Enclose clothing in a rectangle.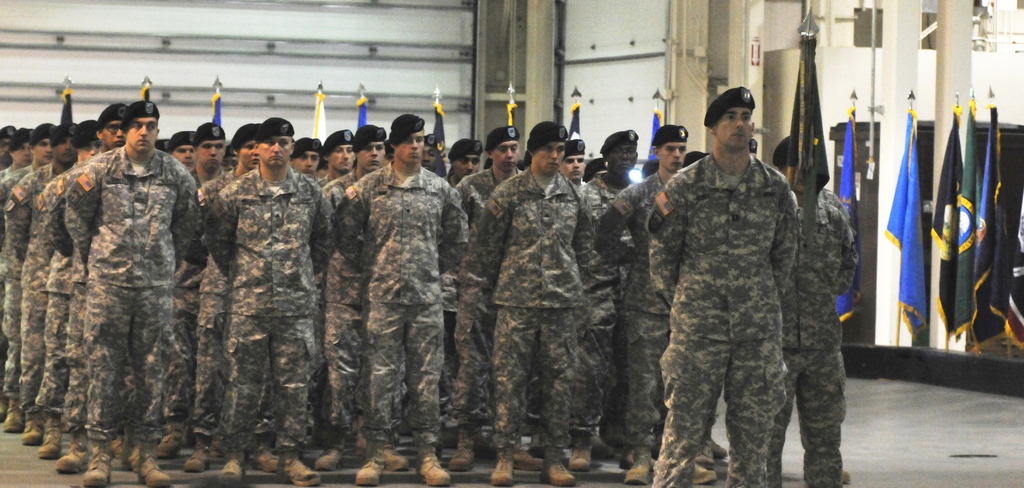
<region>316, 175, 365, 459</region>.
